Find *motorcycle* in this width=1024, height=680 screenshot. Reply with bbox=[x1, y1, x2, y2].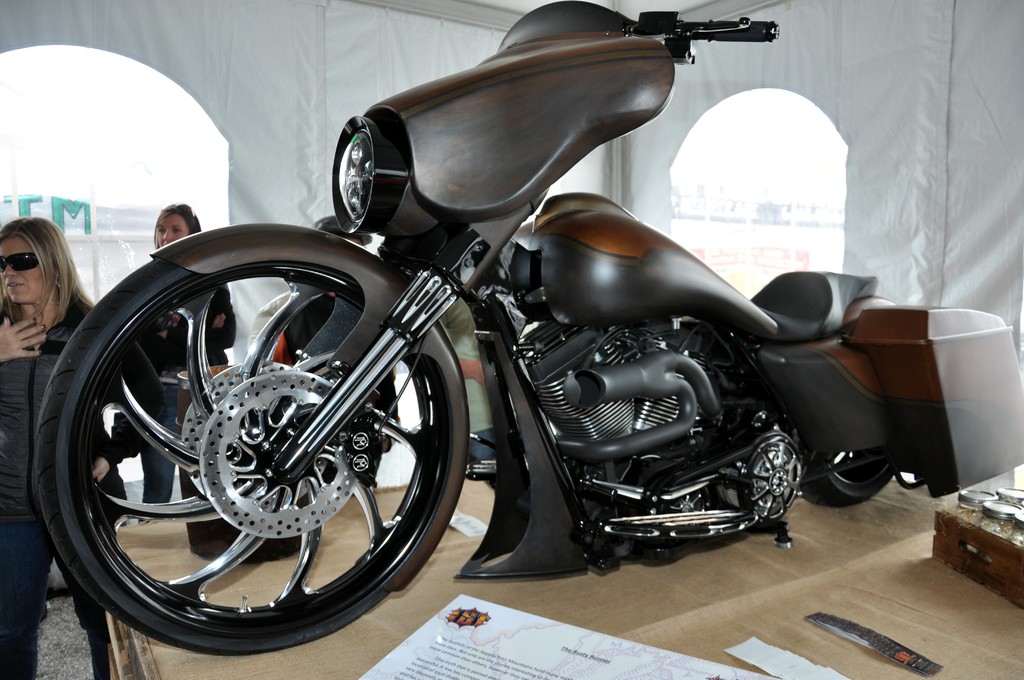
bbox=[31, 0, 1023, 656].
